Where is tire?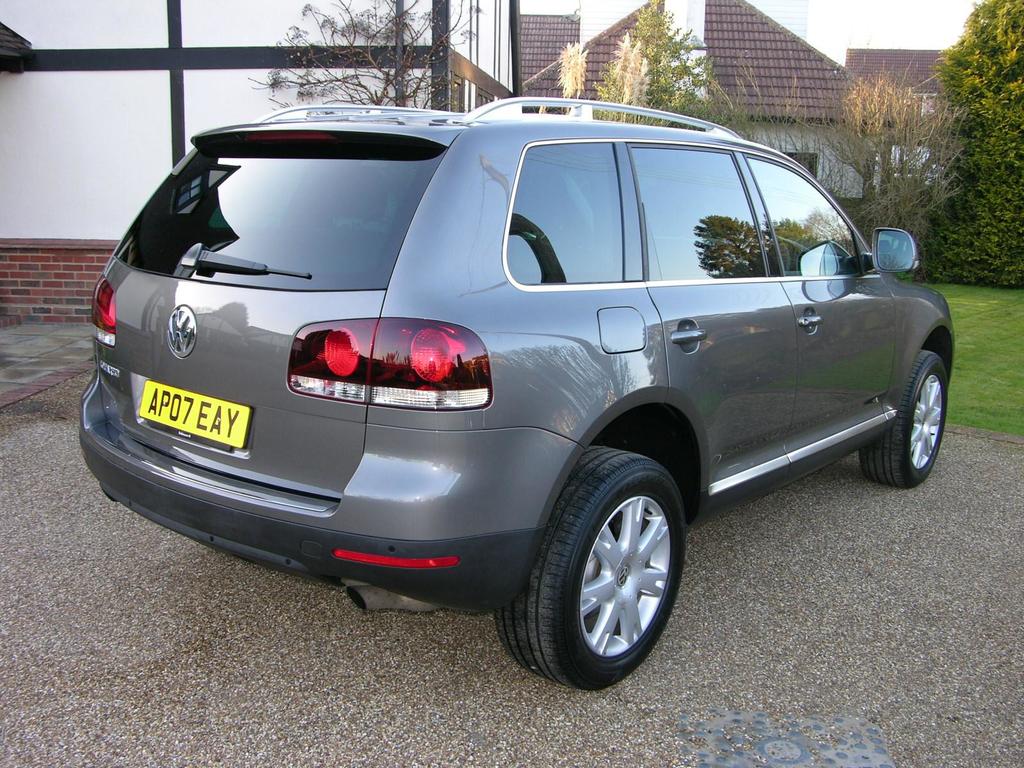
504, 465, 696, 685.
